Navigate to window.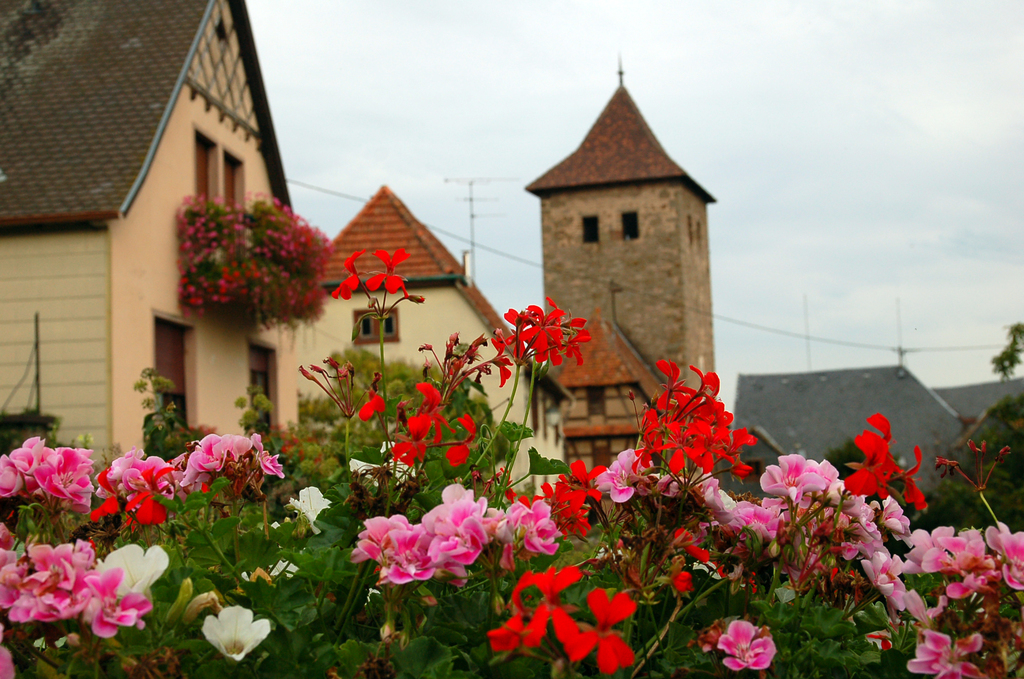
Navigation target: [x1=354, y1=311, x2=400, y2=342].
